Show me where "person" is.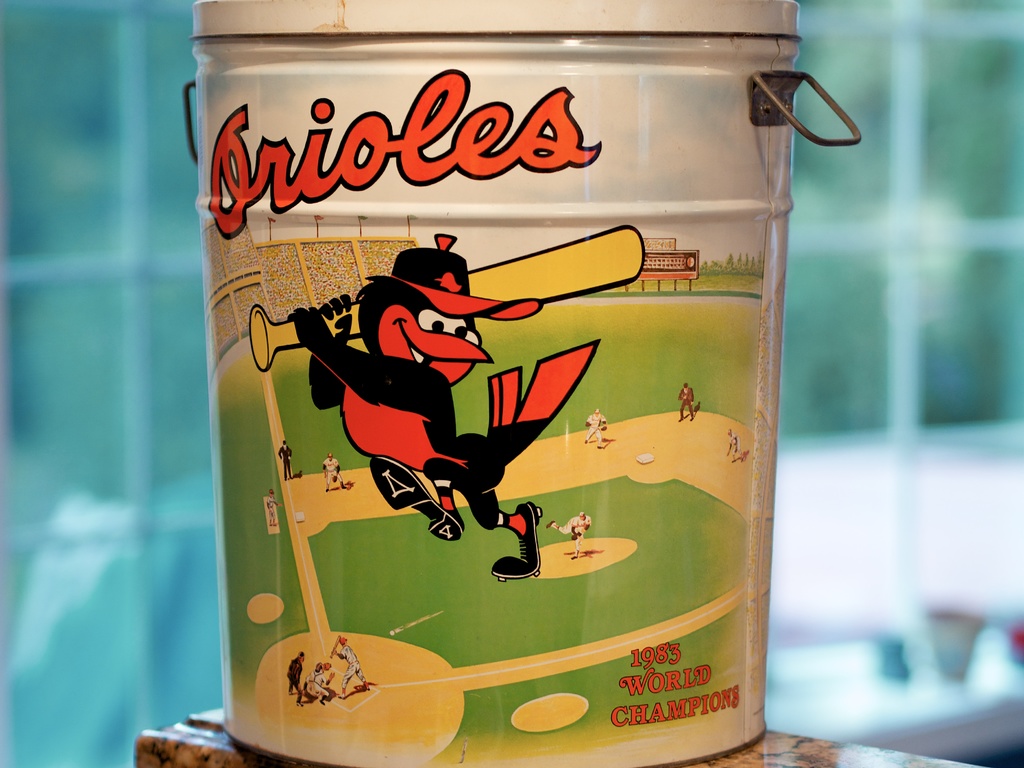
"person" is at Rect(582, 405, 610, 452).
